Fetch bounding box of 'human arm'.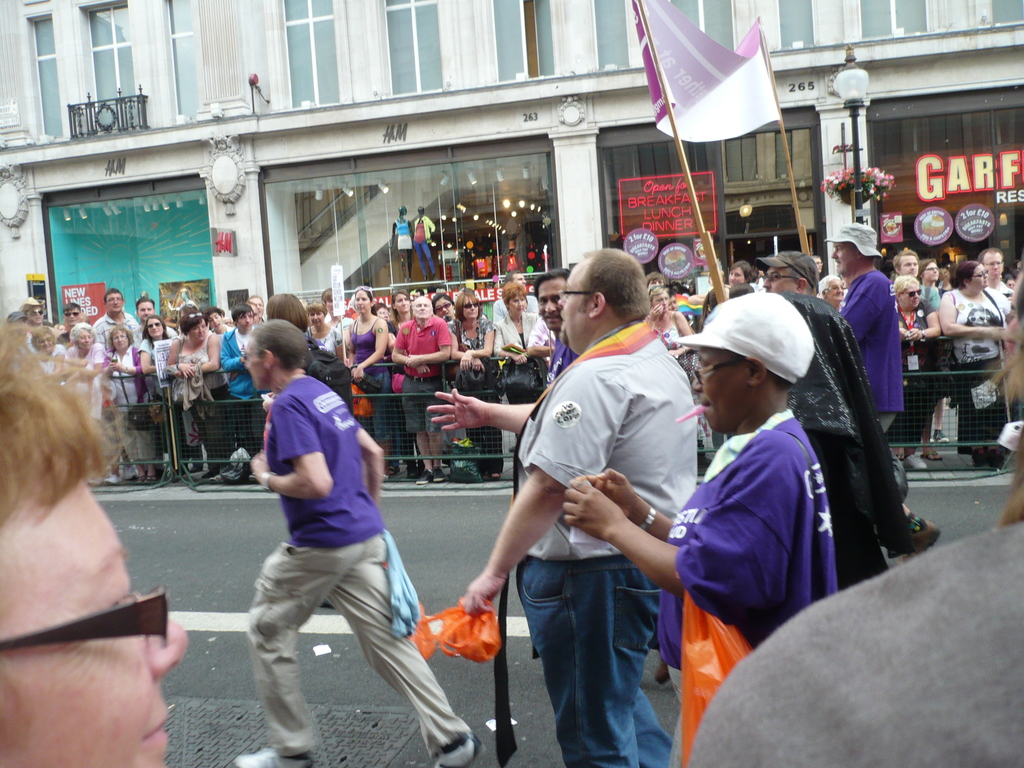
Bbox: crop(525, 317, 557, 360).
